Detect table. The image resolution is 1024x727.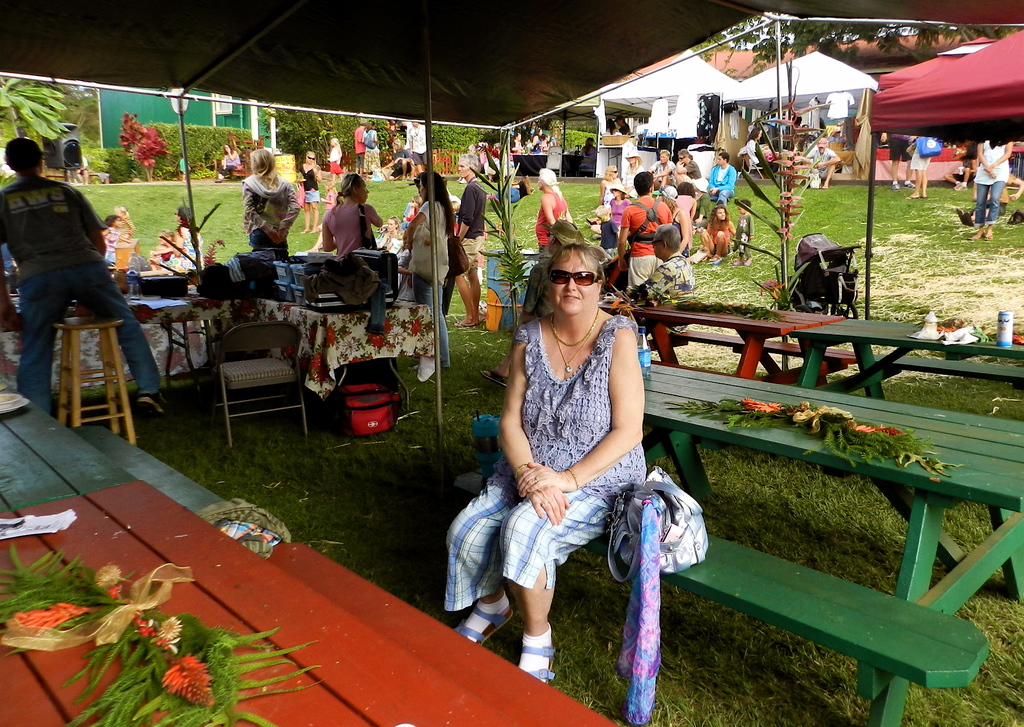
0, 481, 516, 726.
